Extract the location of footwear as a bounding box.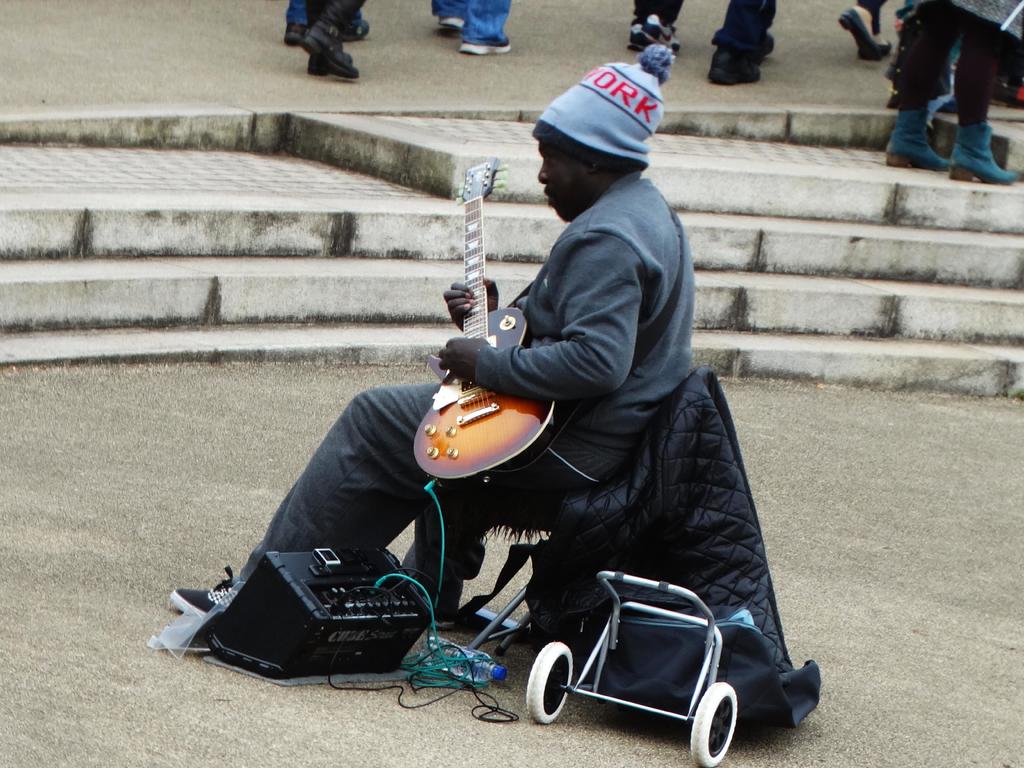
select_region(168, 561, 237, 619).
